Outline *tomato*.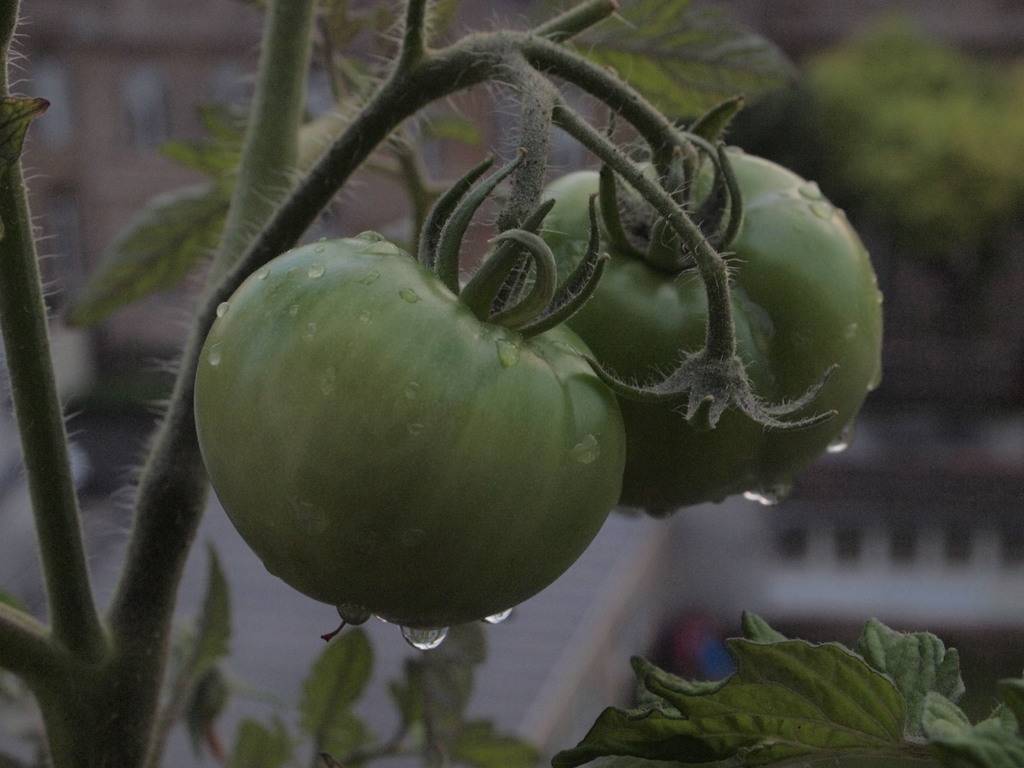
Outline: bbox=(186, 242, 611, 655).
